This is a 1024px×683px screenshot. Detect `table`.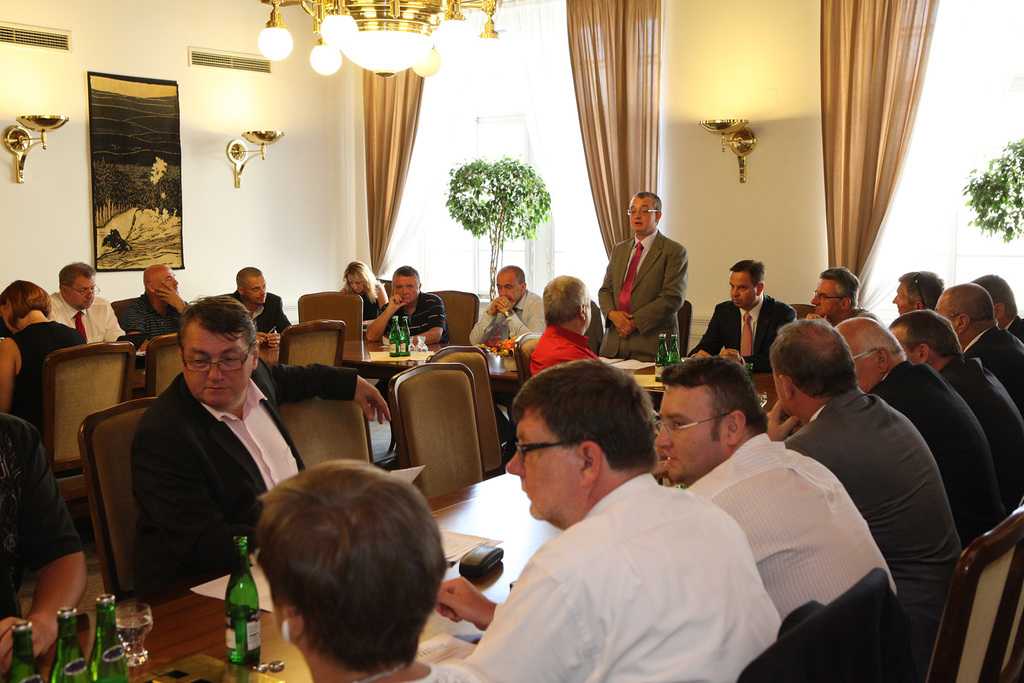
496,335,801,457.
